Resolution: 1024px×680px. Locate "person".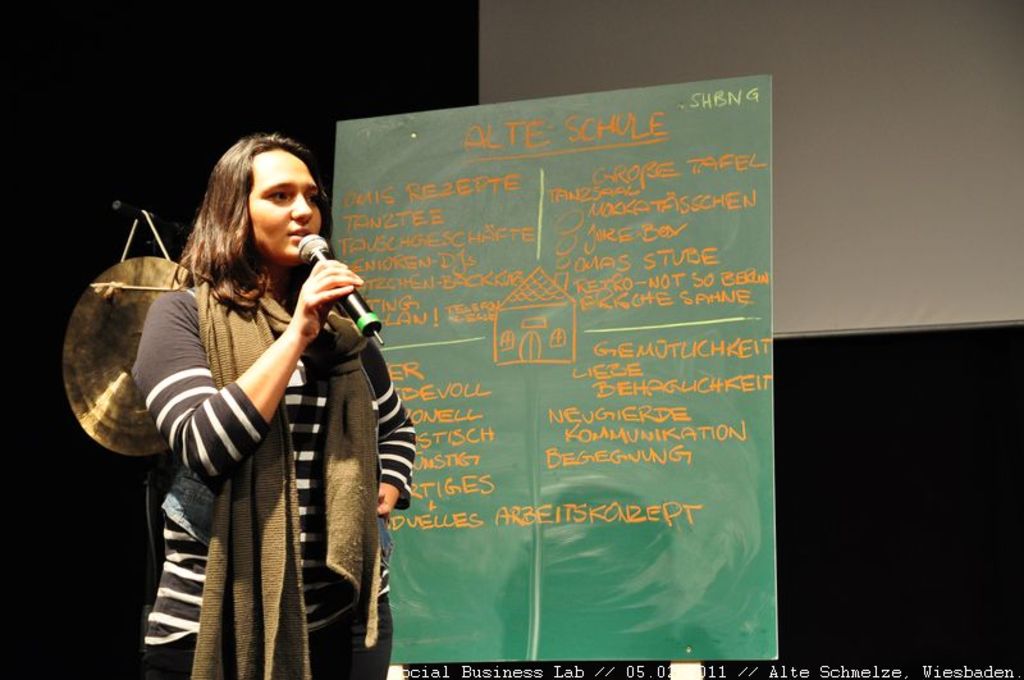
detection(64, 111, 372, 679).
